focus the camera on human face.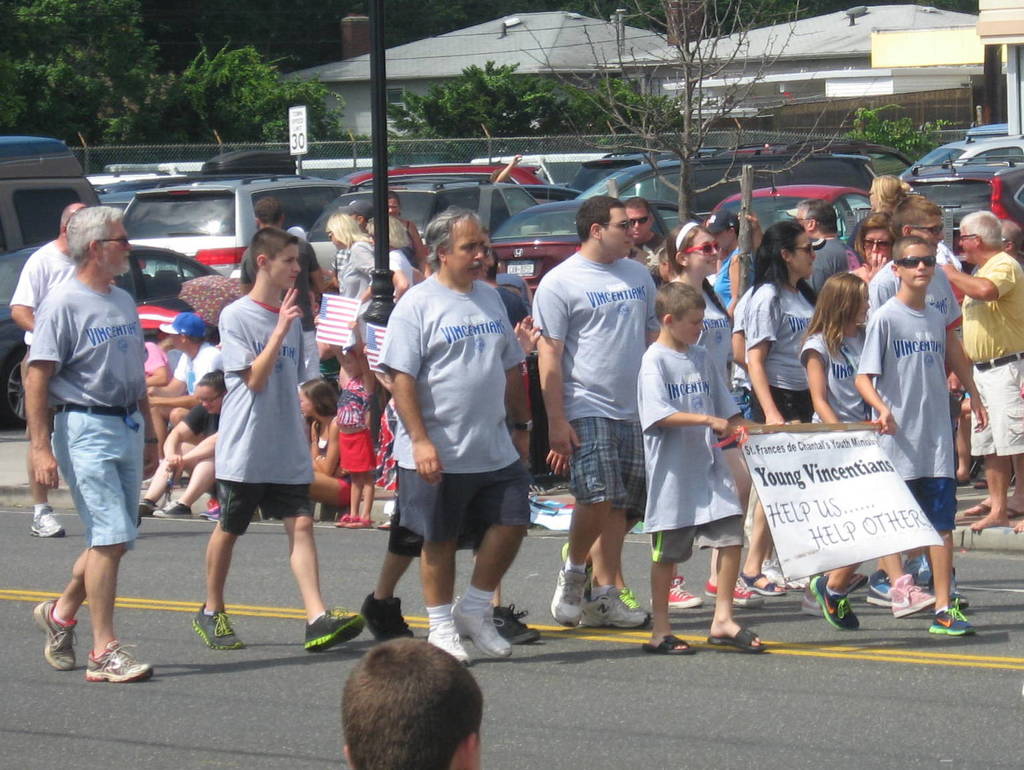
Focus region: bbox=[913, 213, 945, 245].
